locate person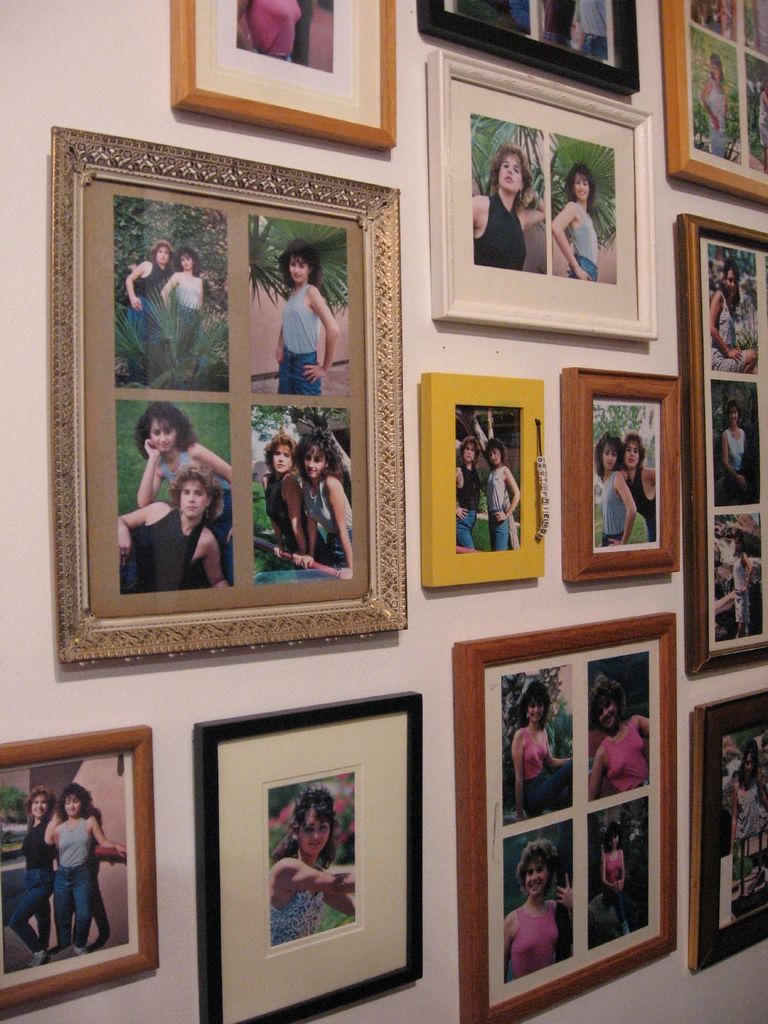
x1=719, y1=399, x2=746, y2=506
